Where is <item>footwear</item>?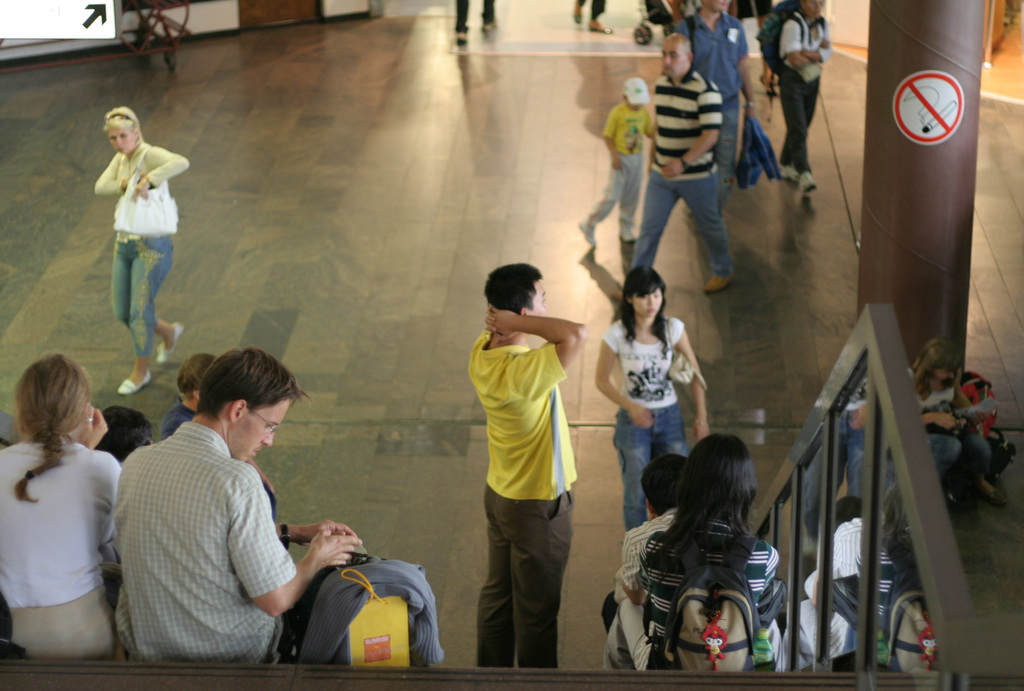
crop(573, 219, 596, 245).
